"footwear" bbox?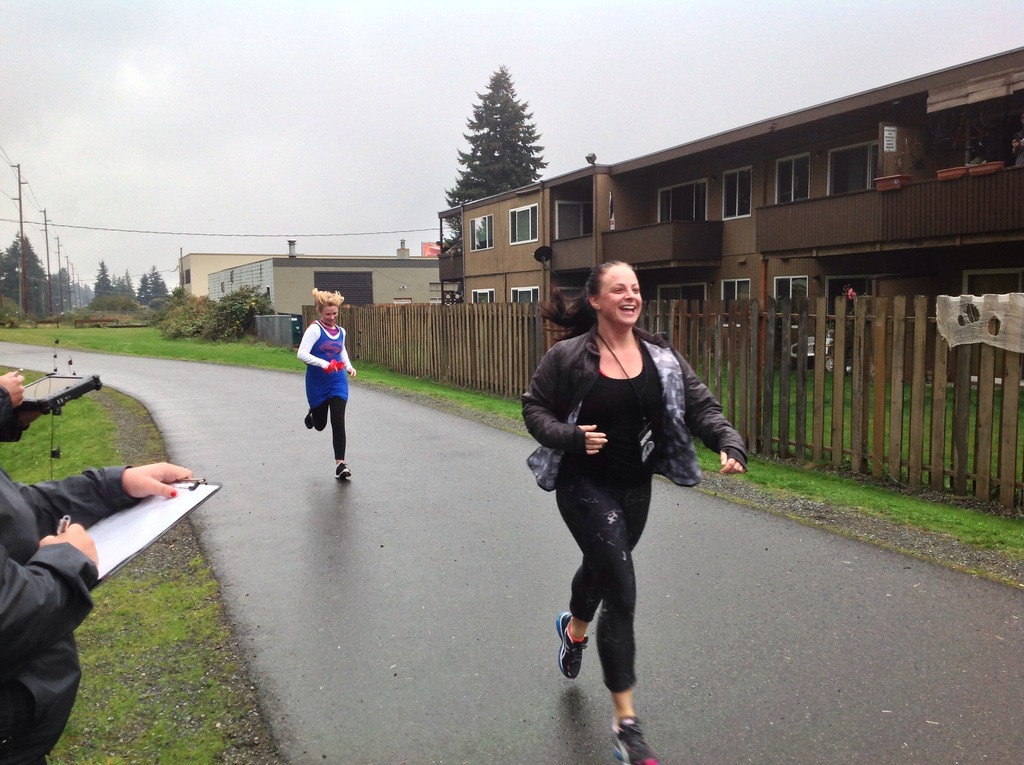
<region>609, 720, 664, 764</region>
